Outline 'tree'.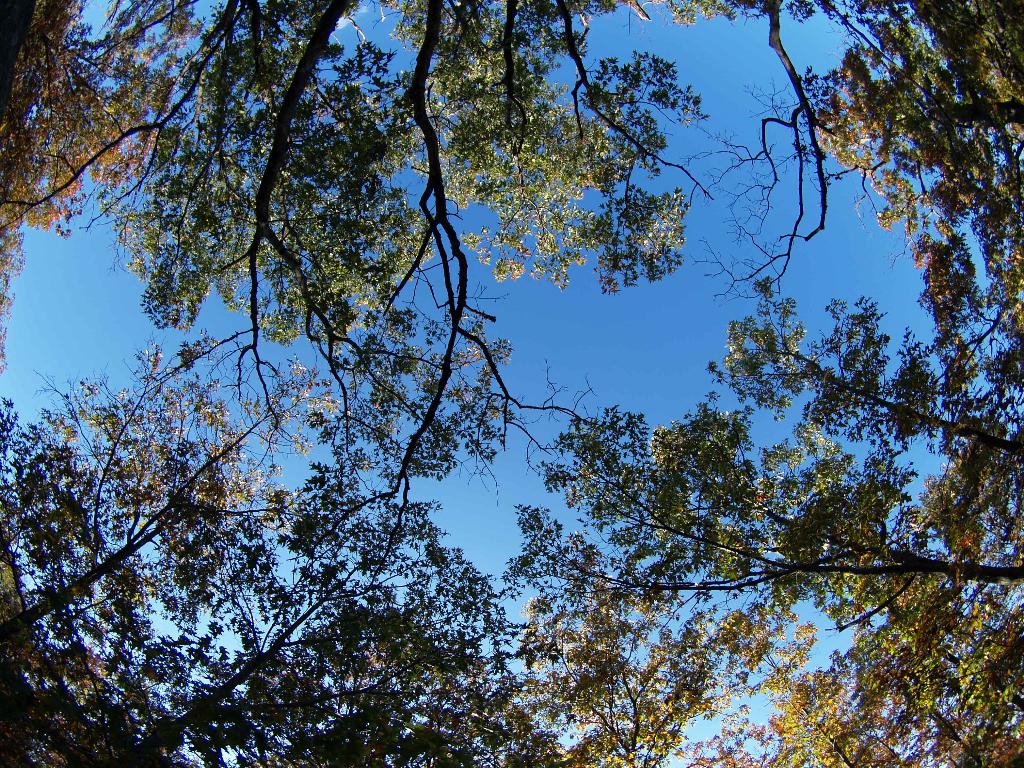
Outline: 504/405/1023/633.
